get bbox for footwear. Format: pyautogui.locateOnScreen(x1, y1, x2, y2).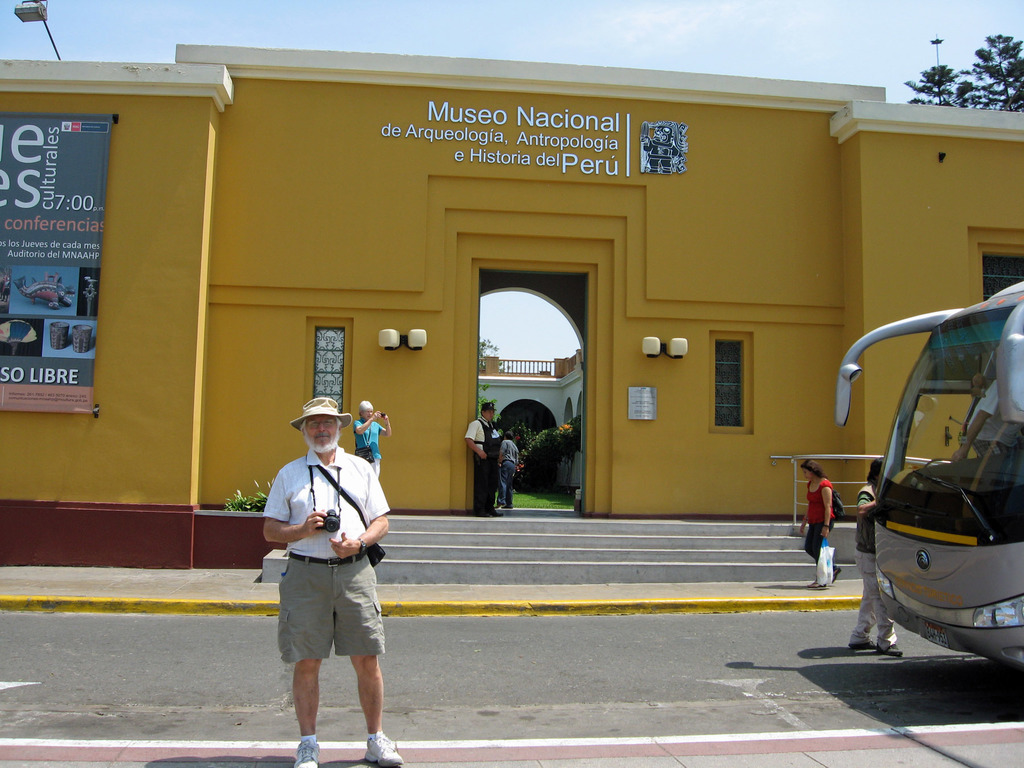
pyautogui.locateOnScreen(358, 733, 406, 767).
